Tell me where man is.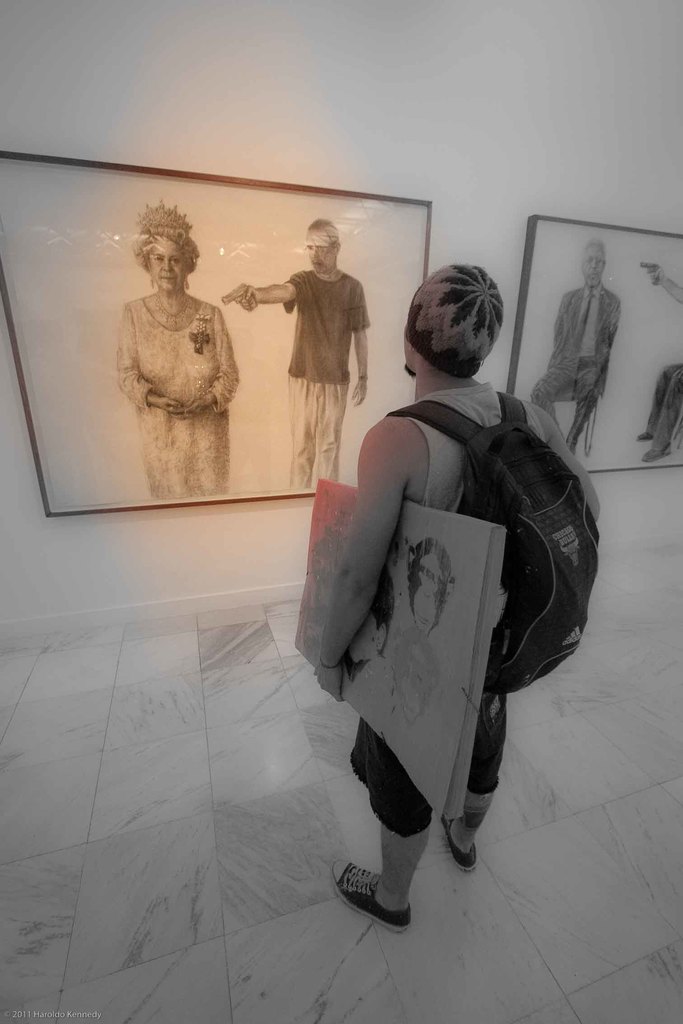
man is at select_region(315, 258, 611, 941).
